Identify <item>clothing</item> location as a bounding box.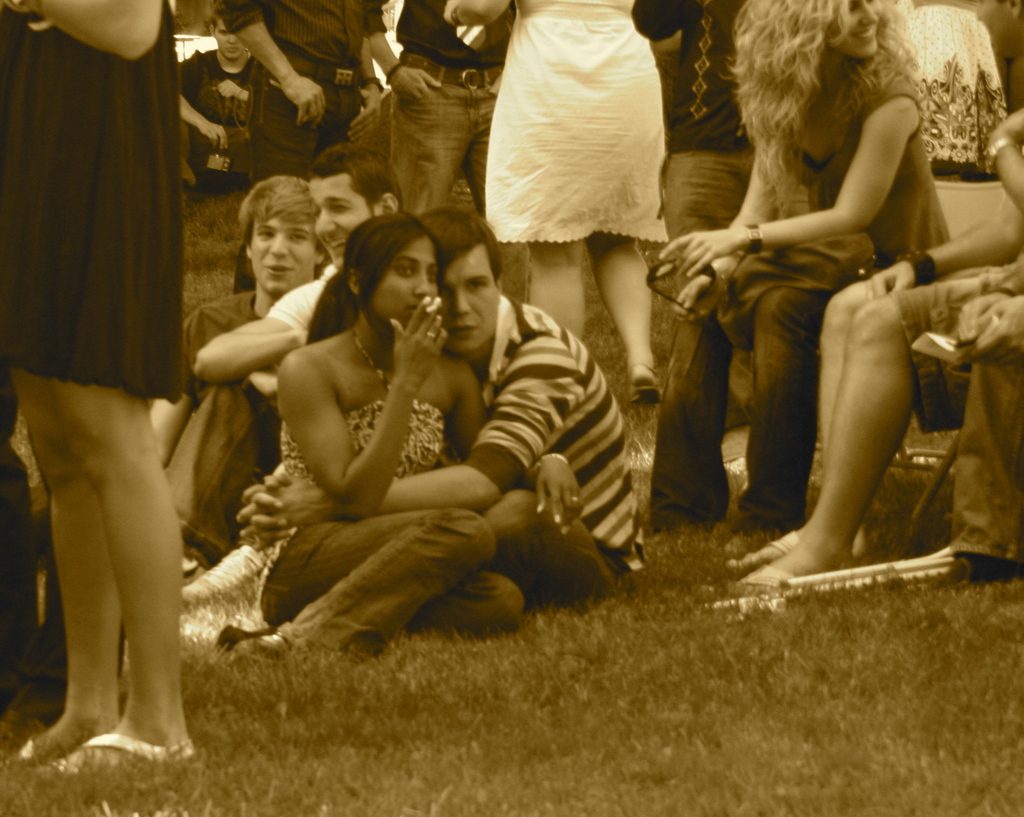
x1=127, y1=277, x2=285, y2=551.
